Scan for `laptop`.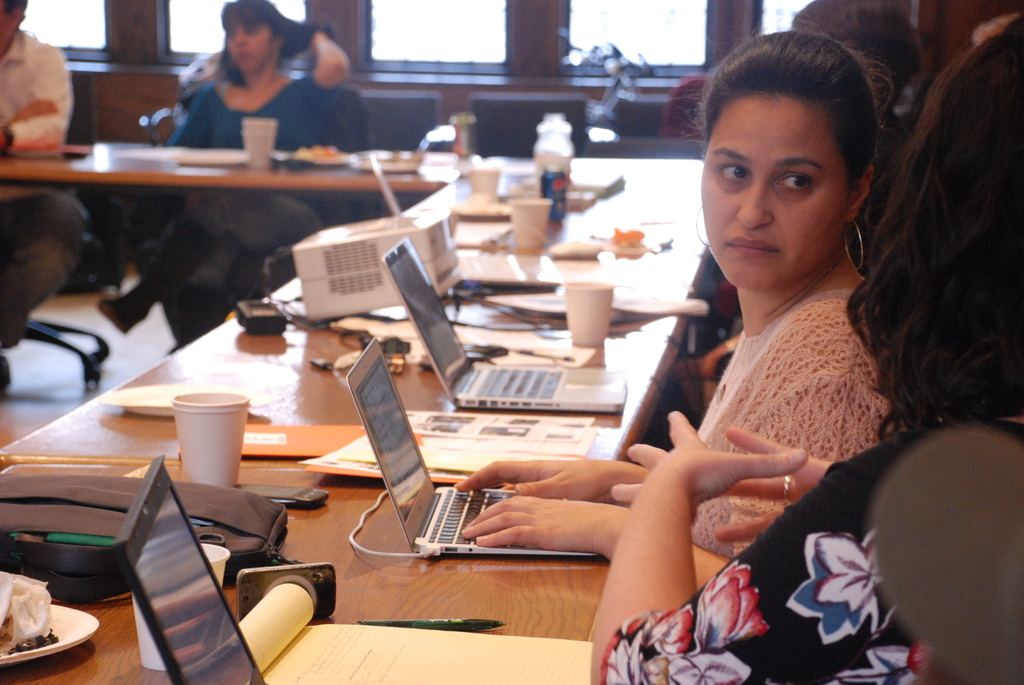
Scan result: locate(116, 458, 269, 684).
